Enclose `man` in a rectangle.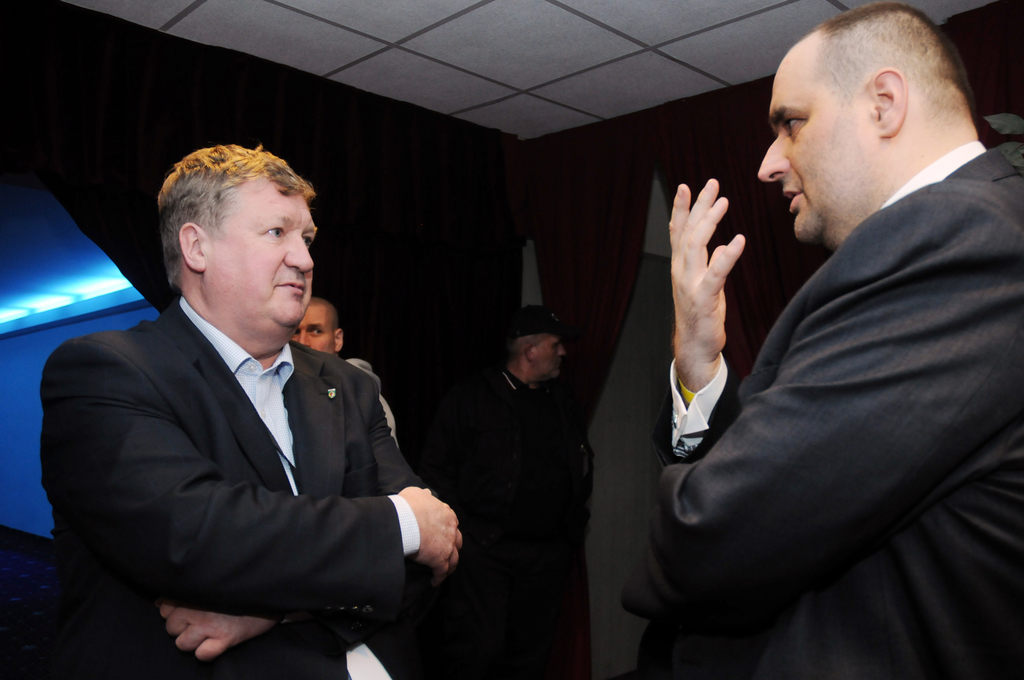
[290, 305, 357, 367].
